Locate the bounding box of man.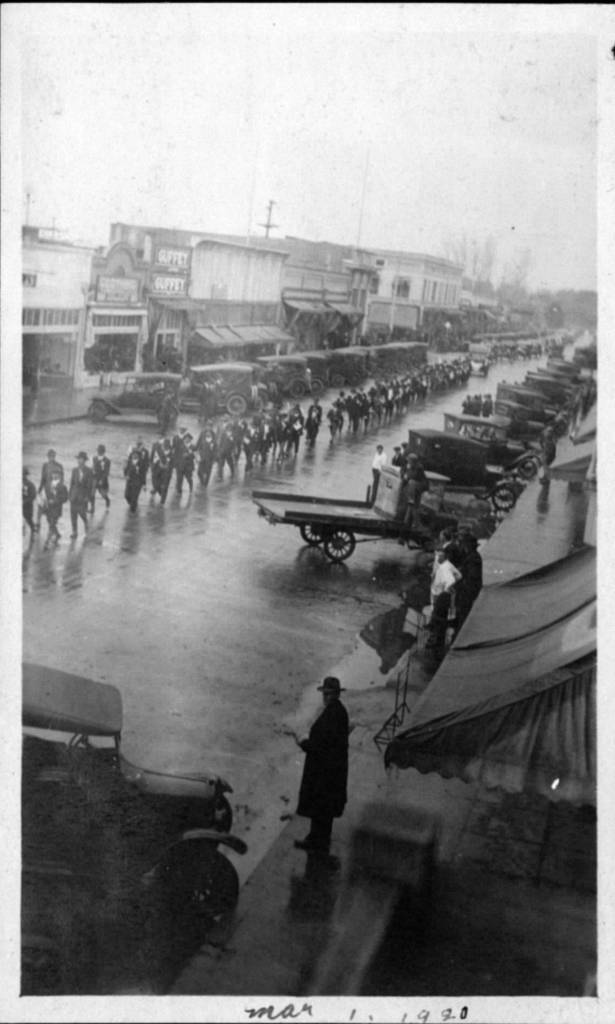
Bounding box: [67, 447, 93, 536].
